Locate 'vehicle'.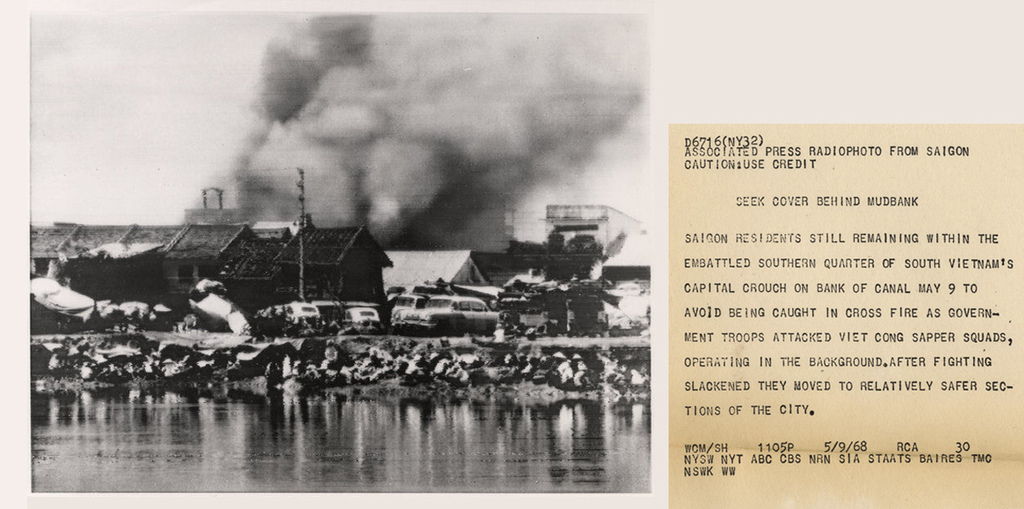
Bounding box: (x1=283, y1=301, x2=323, y2=330).
